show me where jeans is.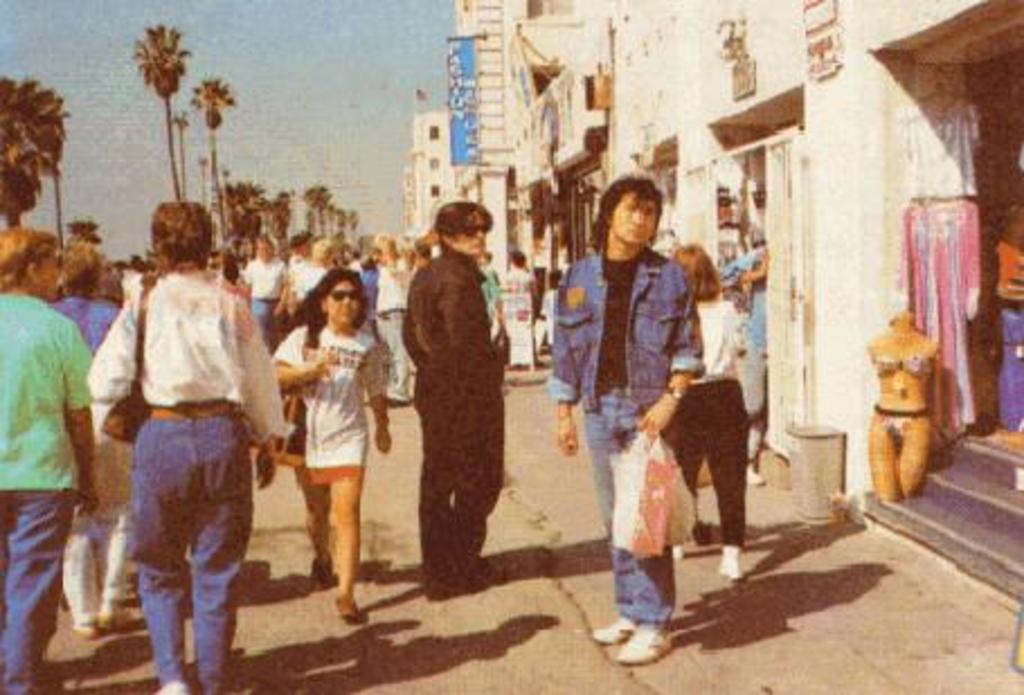
jeans is at {"x1": 0, "y1": 497, "x2": 72, "y2": 693}.
